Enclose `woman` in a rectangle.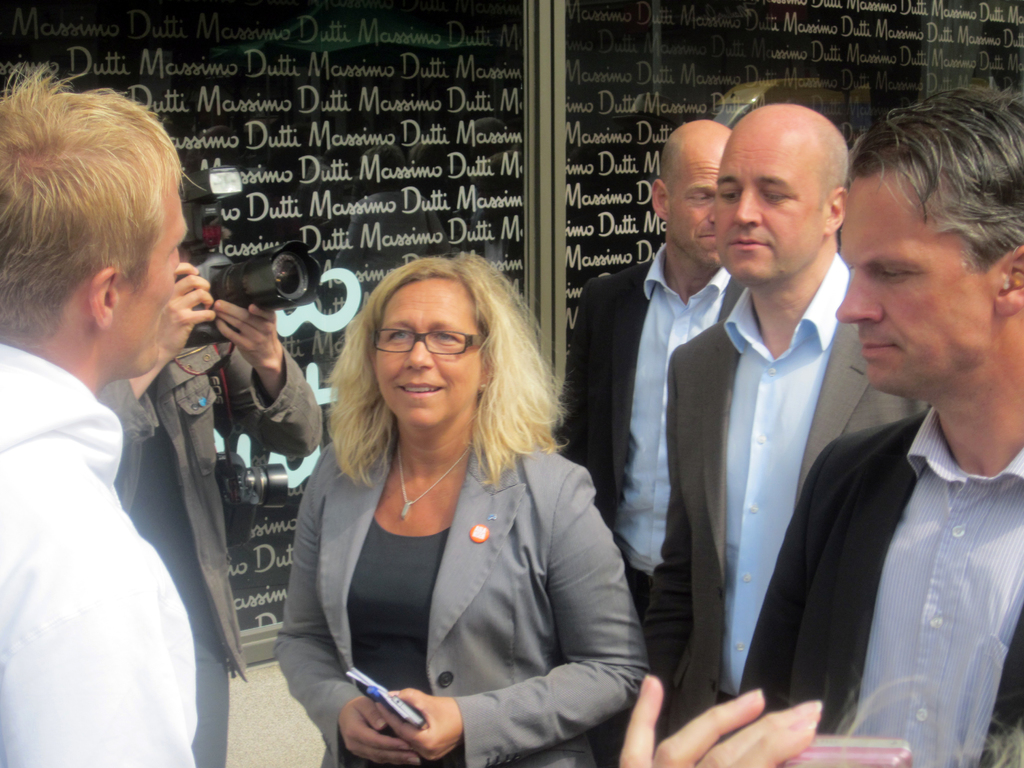
{"x1": 260, "y1": 256, "x2": 639, "y2": 767}.
